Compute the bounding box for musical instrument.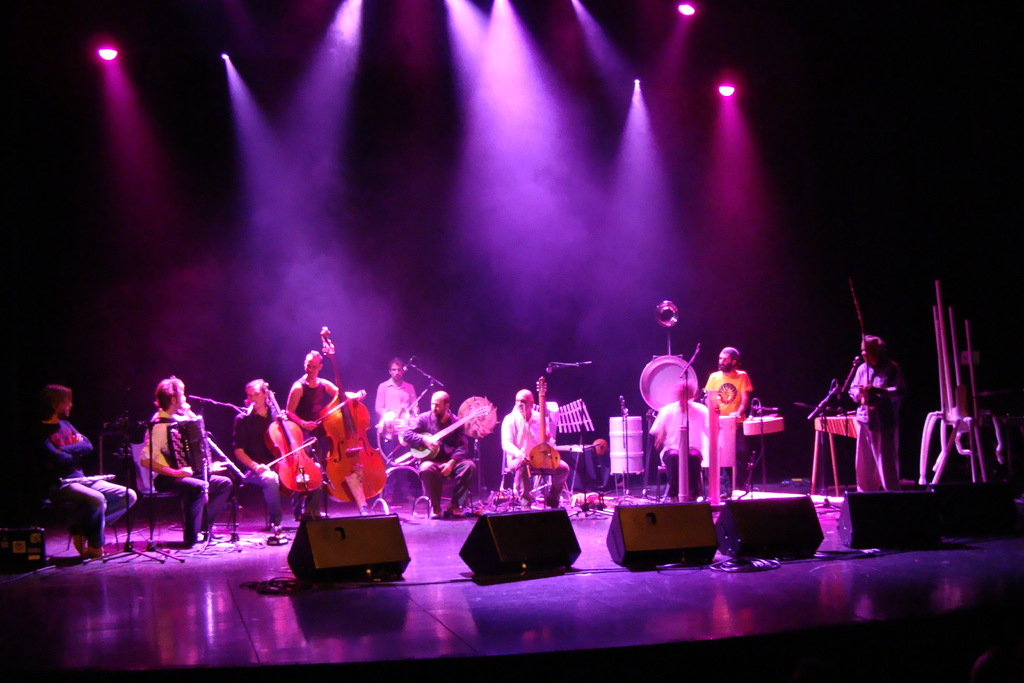
<box>525,374,567,470</box>.
